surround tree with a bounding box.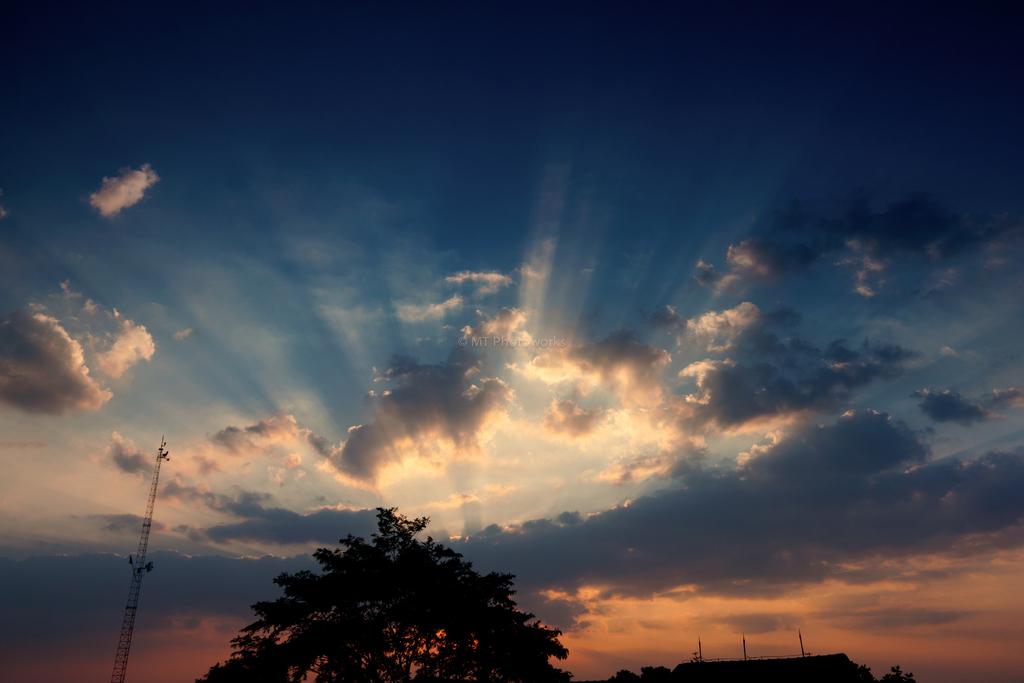
crop(216, 493, 598, 670).
